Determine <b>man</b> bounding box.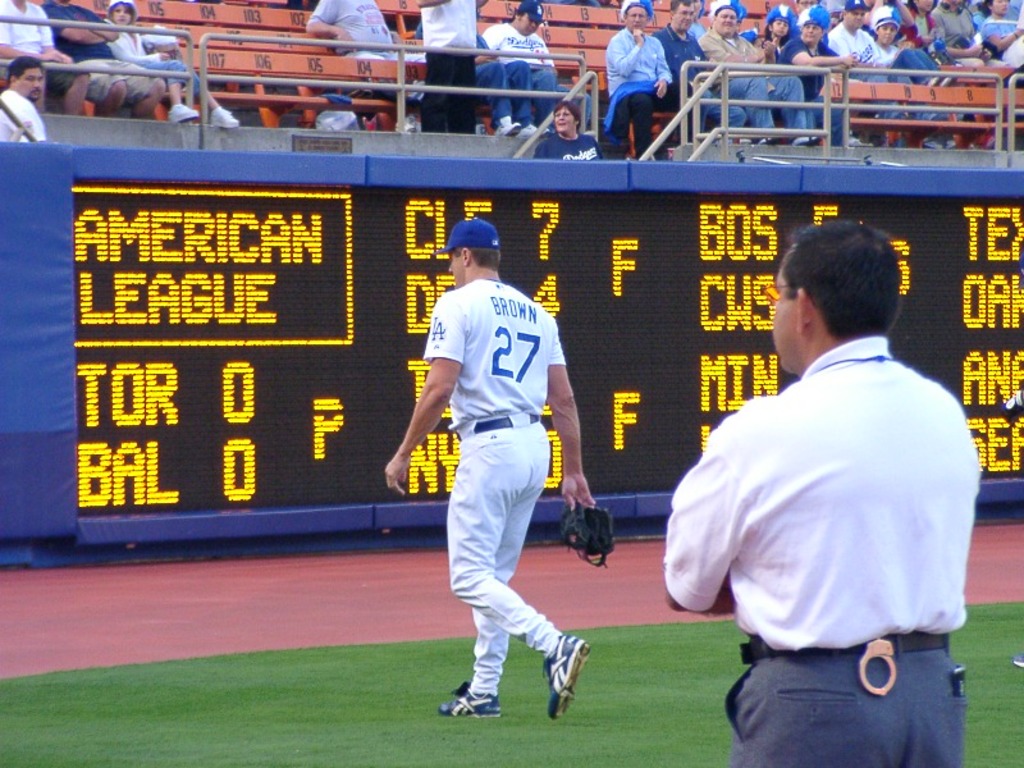
Determined: x1=411 y1=0 x2=484 y2=133.
